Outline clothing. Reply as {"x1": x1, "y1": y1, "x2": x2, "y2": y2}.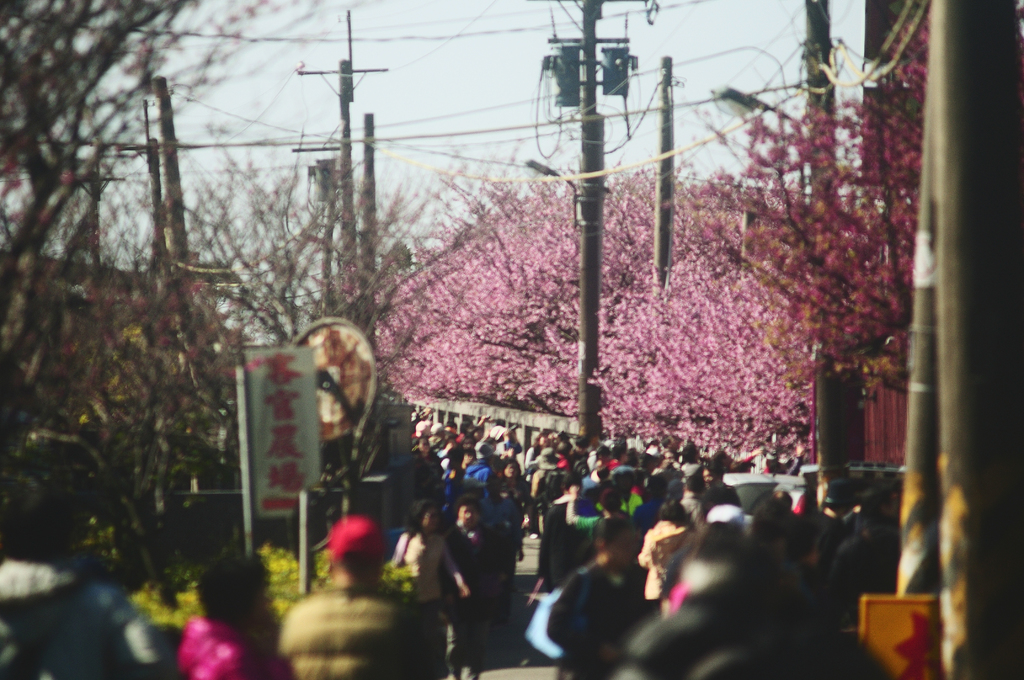
{"x1": 0, "y1": 556, "x2": 172, "y2": 679}.
